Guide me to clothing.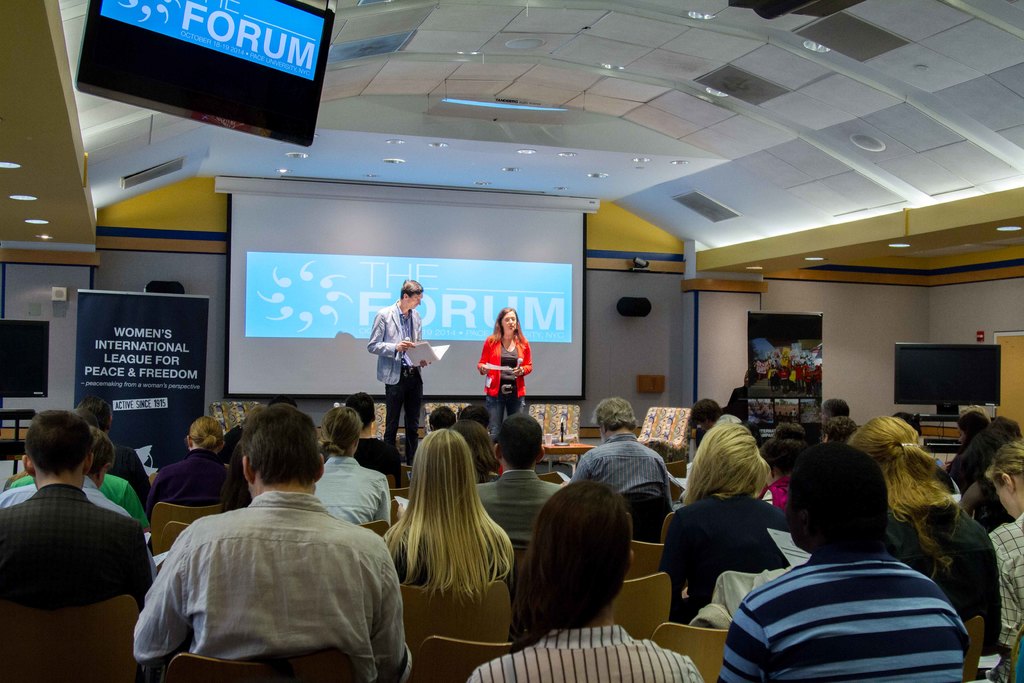
Guidance: box=[312, 459, 399, 538].
